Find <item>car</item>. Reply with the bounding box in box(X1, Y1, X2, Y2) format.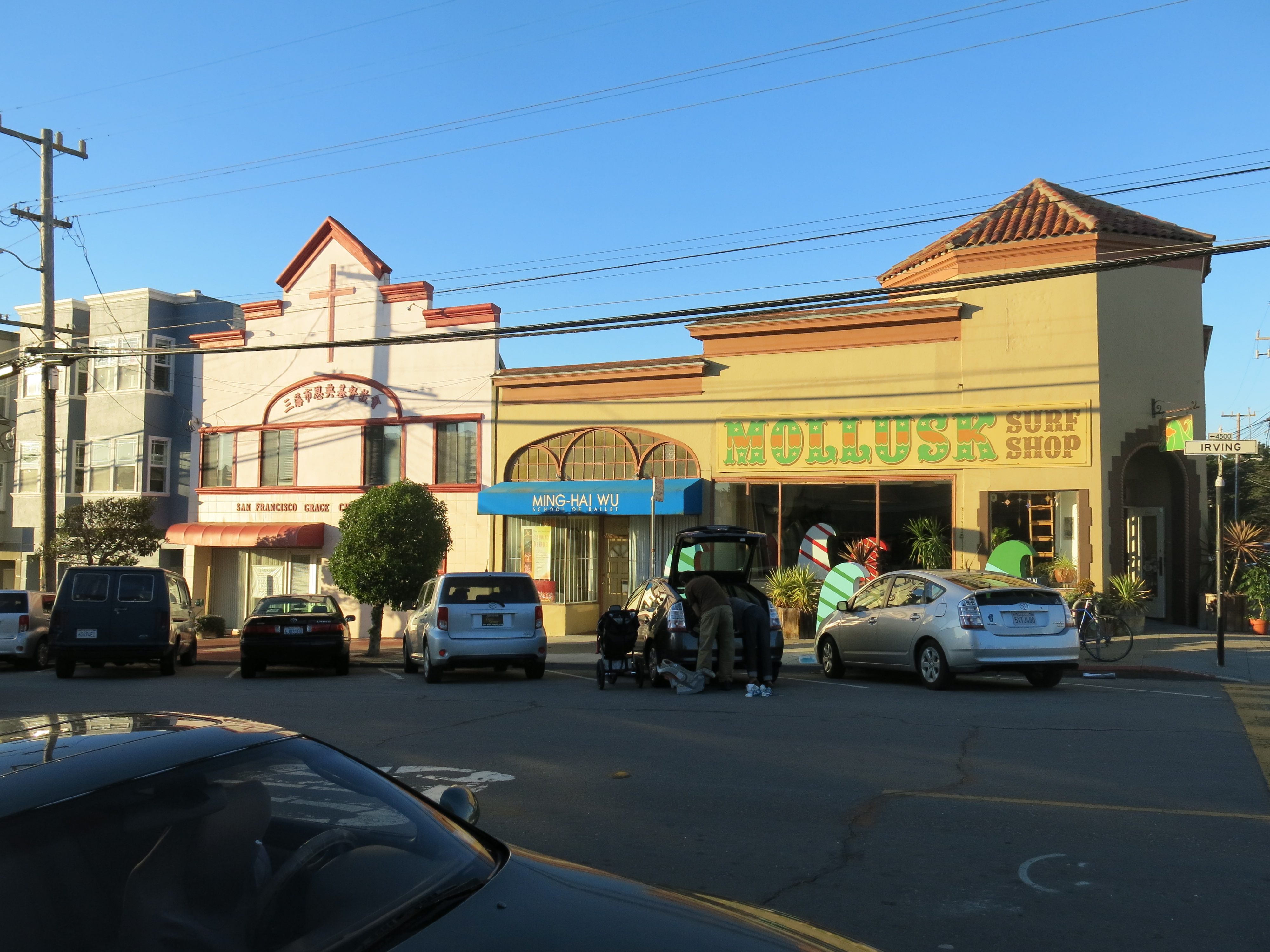
box(75, 185, 112, 213).
